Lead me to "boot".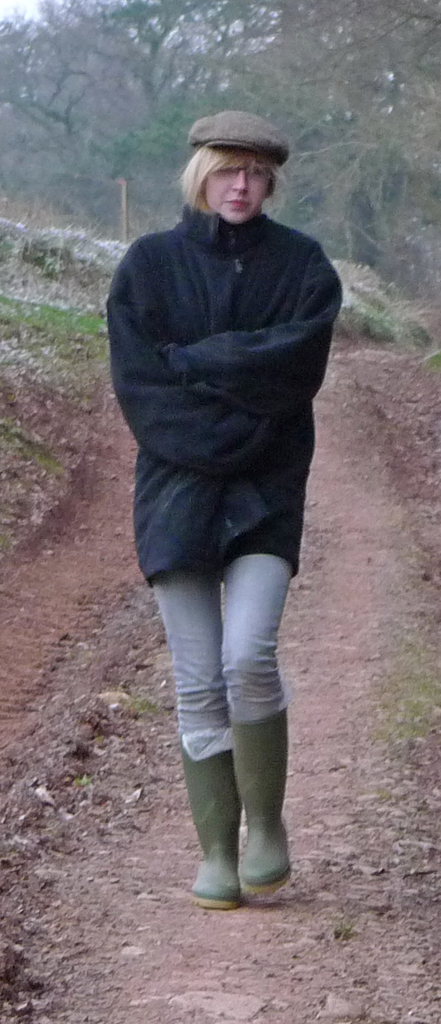
Lead to [244, 706, 290, 897].
